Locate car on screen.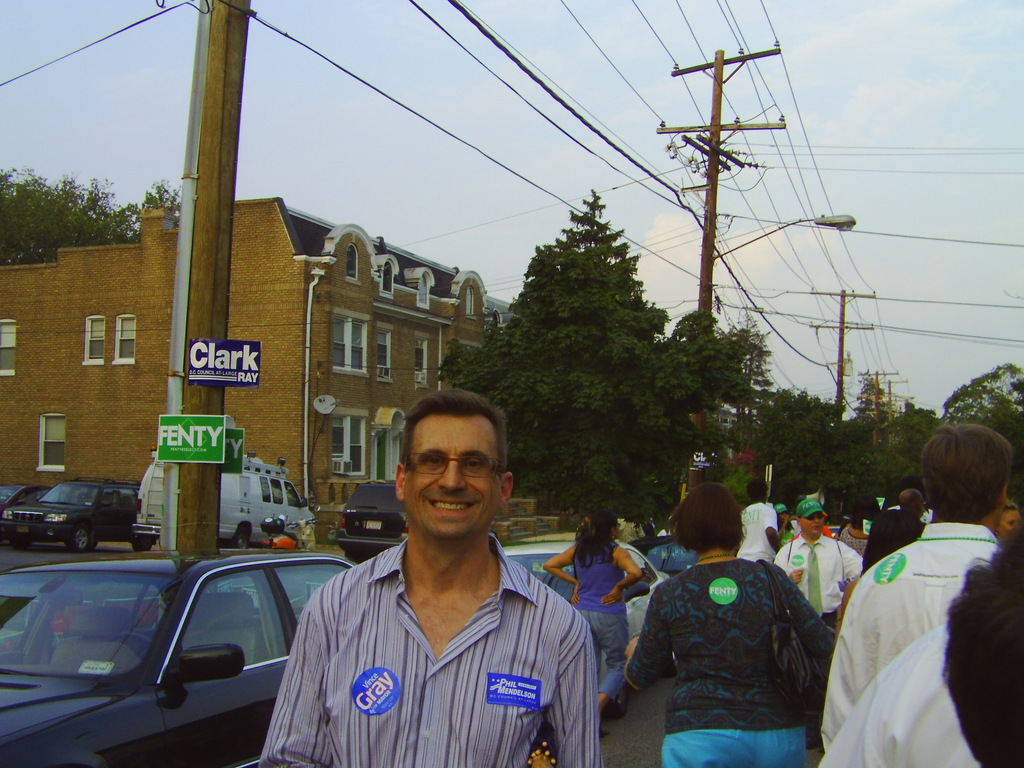
On screen at box(499, 542, 675, 672).
